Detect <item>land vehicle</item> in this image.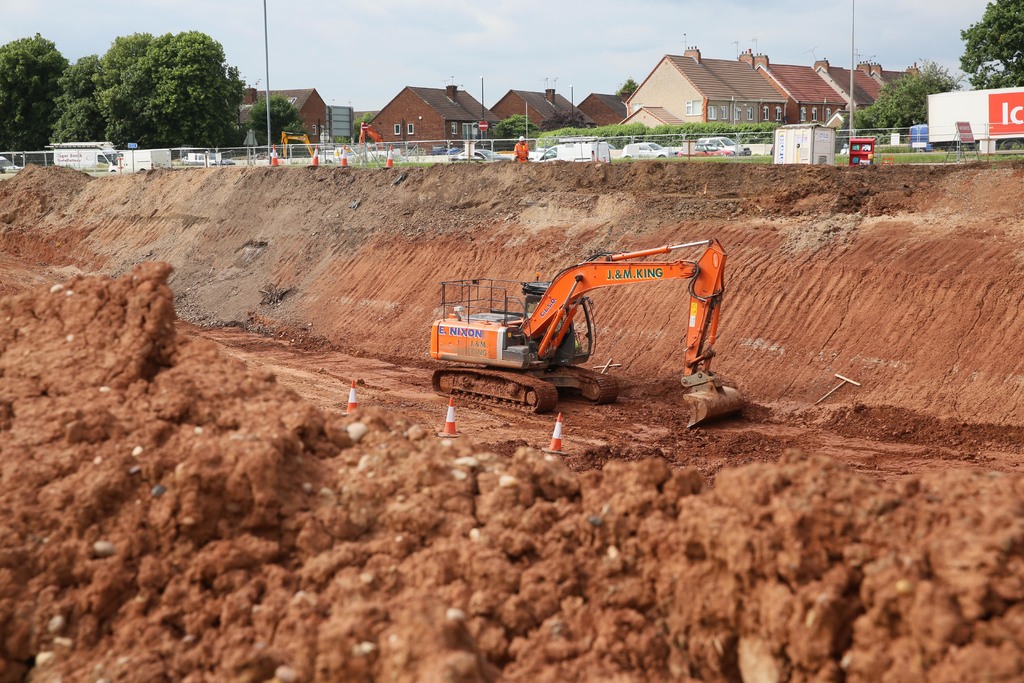
Detection: (905, 124, 951, 154).
